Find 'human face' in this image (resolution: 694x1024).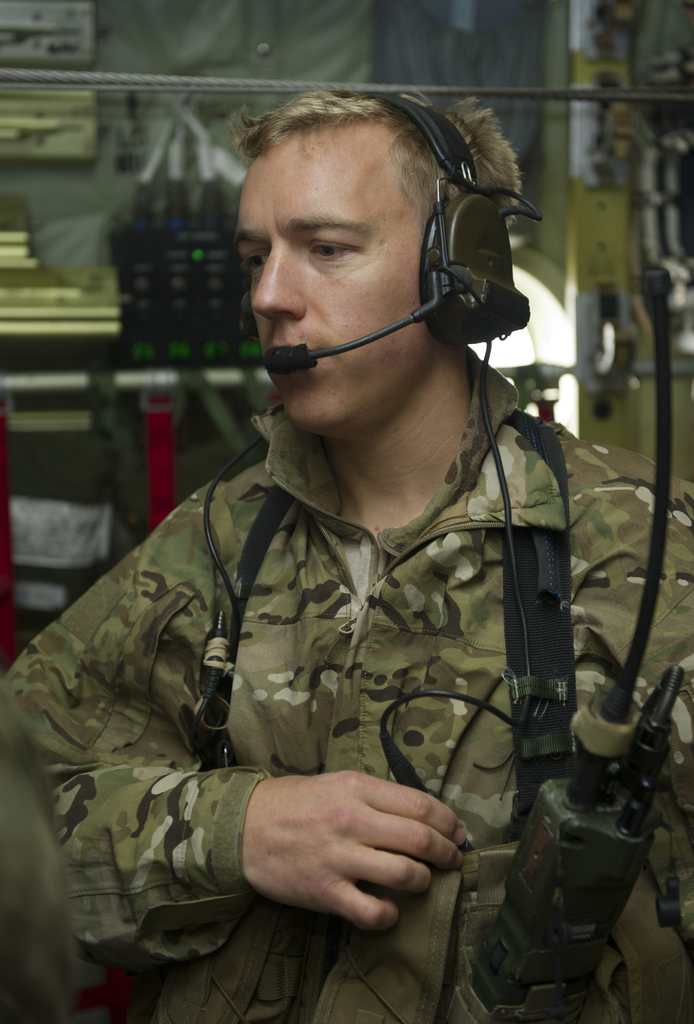
bbox=(238, 131, 421, 428).
